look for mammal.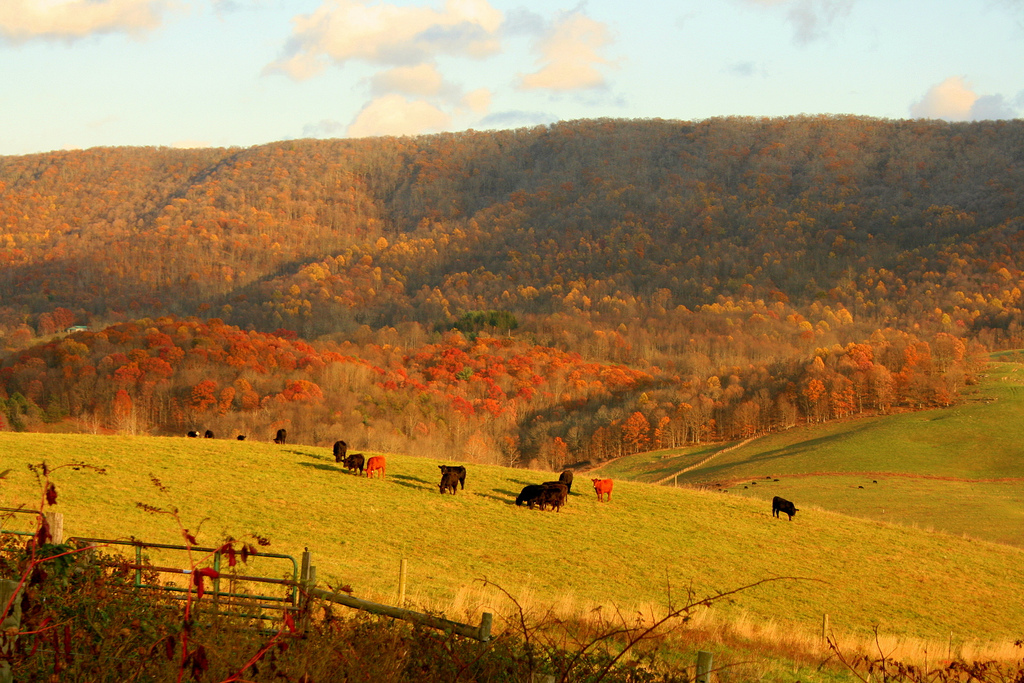
Found: x1=187, y1=429, x2=197, y2=438.
